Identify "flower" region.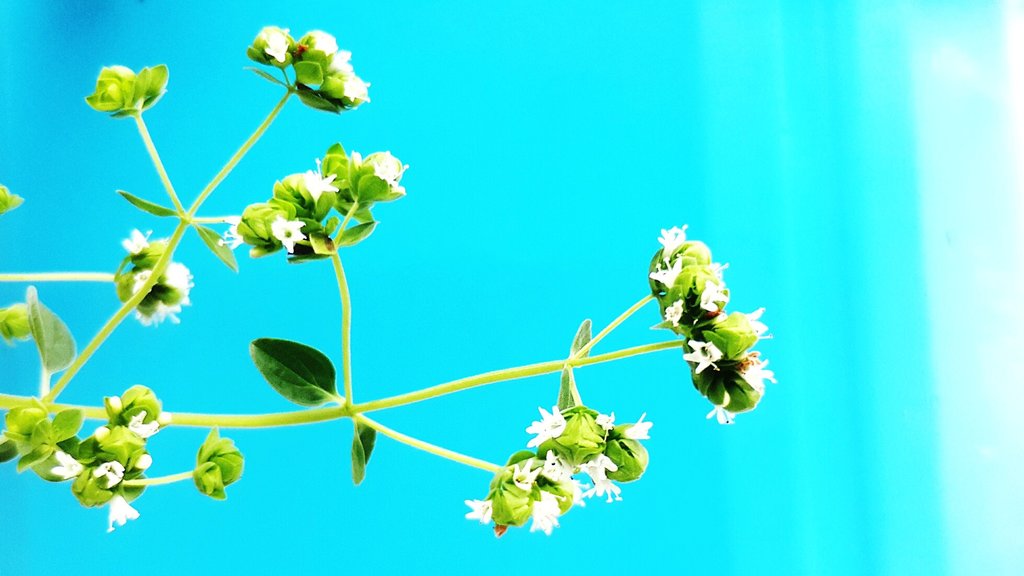
Region: Rect(132, 451, 152, 470).
